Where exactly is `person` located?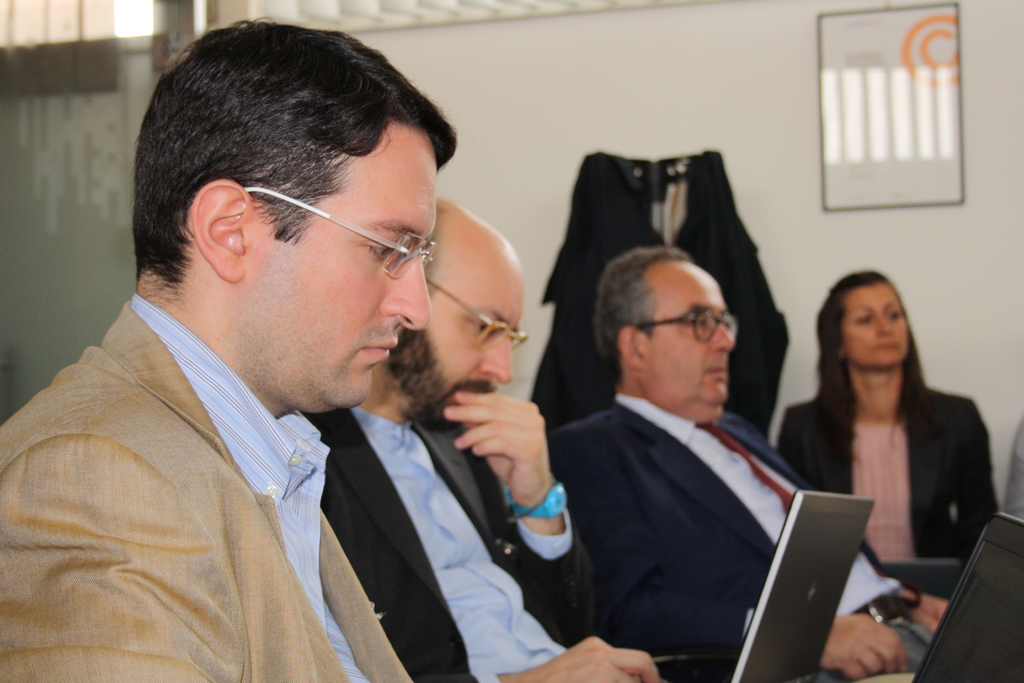
Its bounding box is <region>548, 248, 954, 678</region>.
